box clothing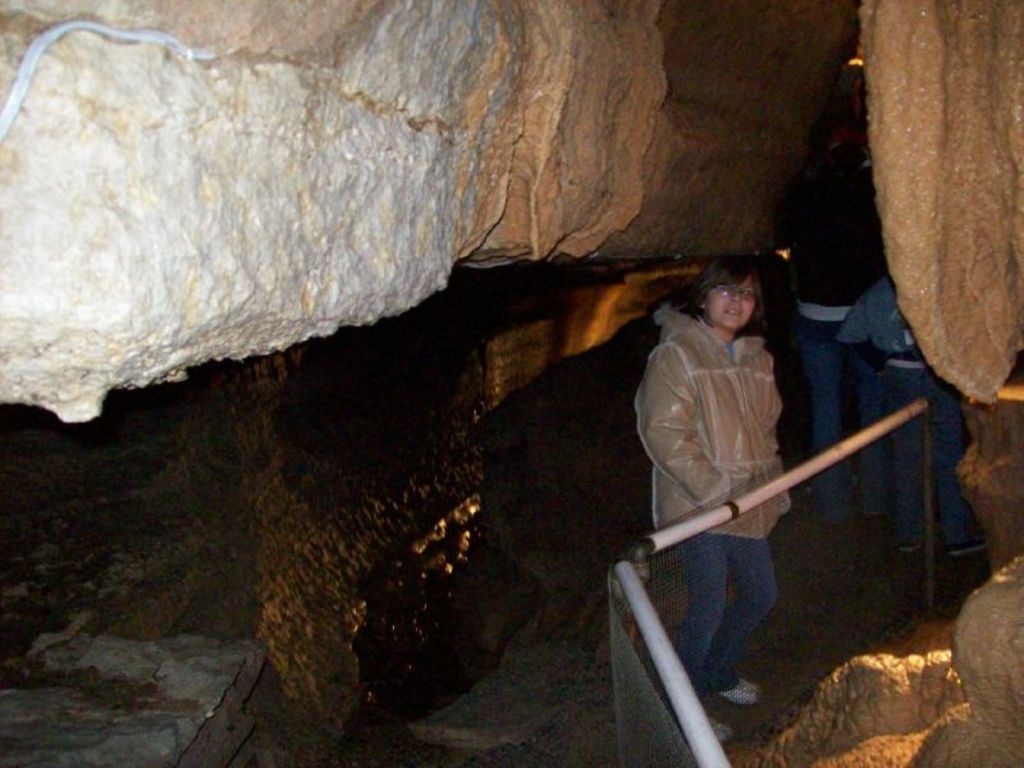
bbox(824, 265, 984, 557)
